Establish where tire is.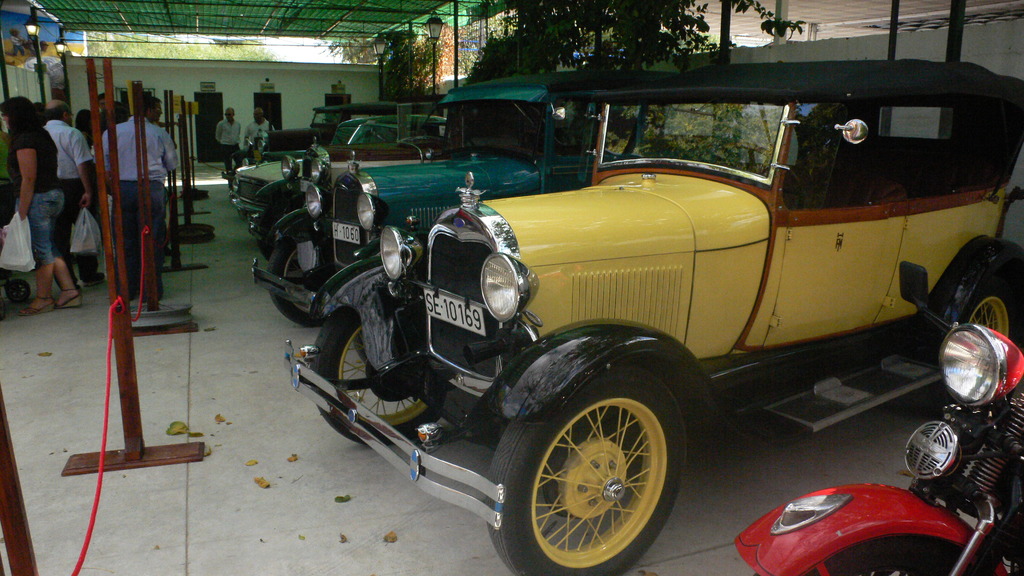
Established at [268,238,343,329].
